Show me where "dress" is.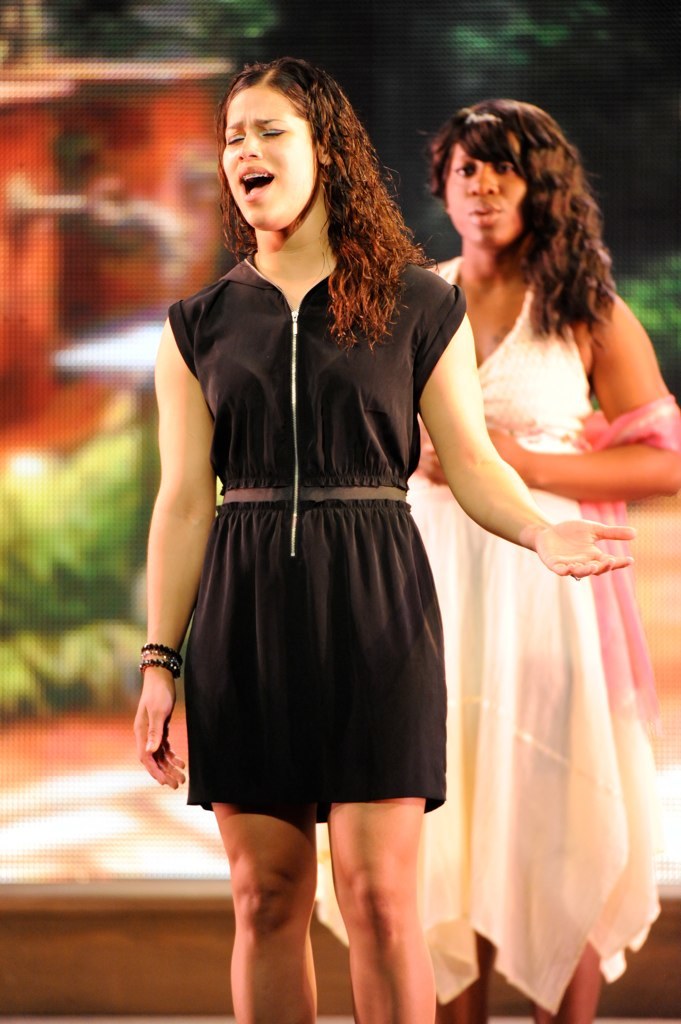
"dress" is at 173 250 470 804.
